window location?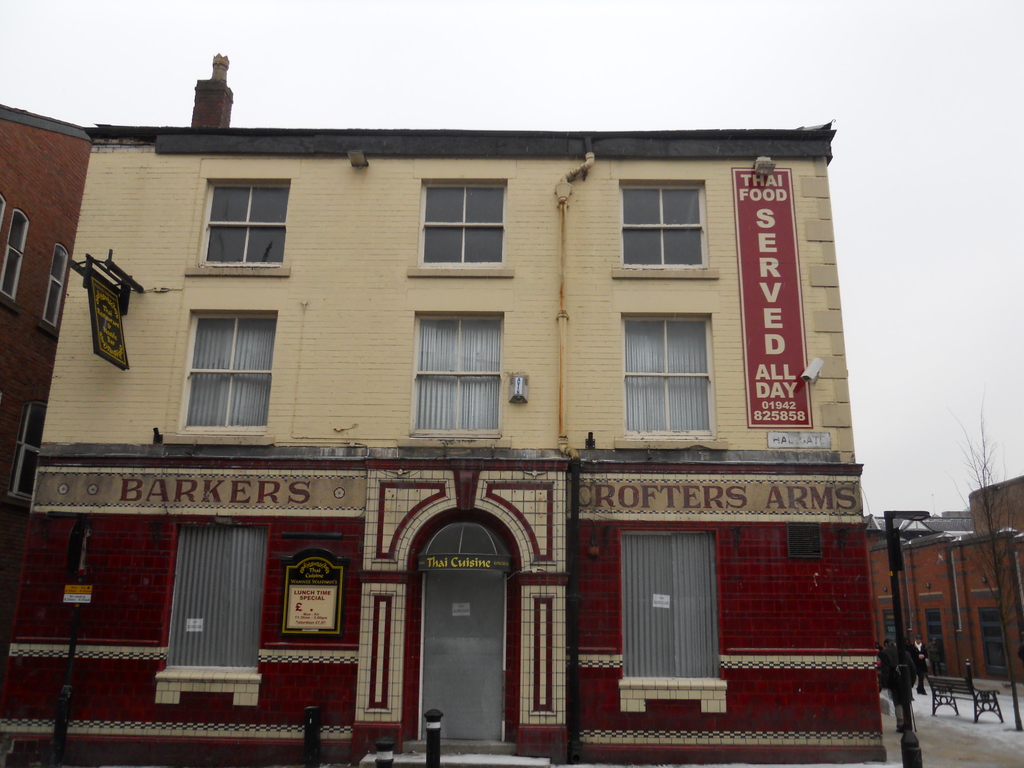
rect(405, 312, 501, 439)
